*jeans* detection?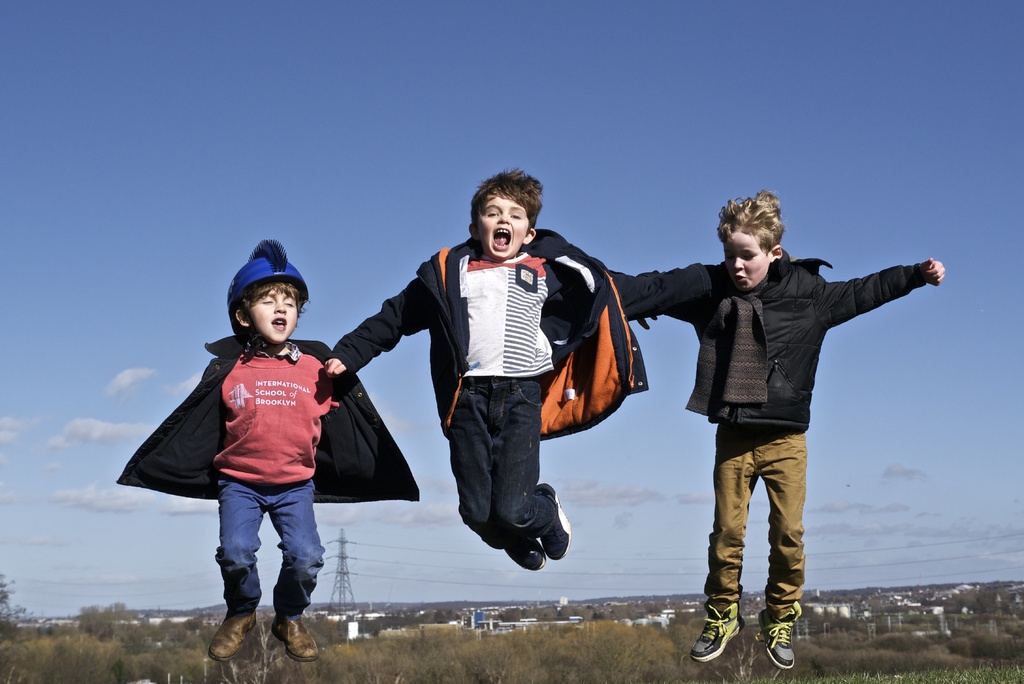
[x1=207, y1=473, x2=331, y2=639]
